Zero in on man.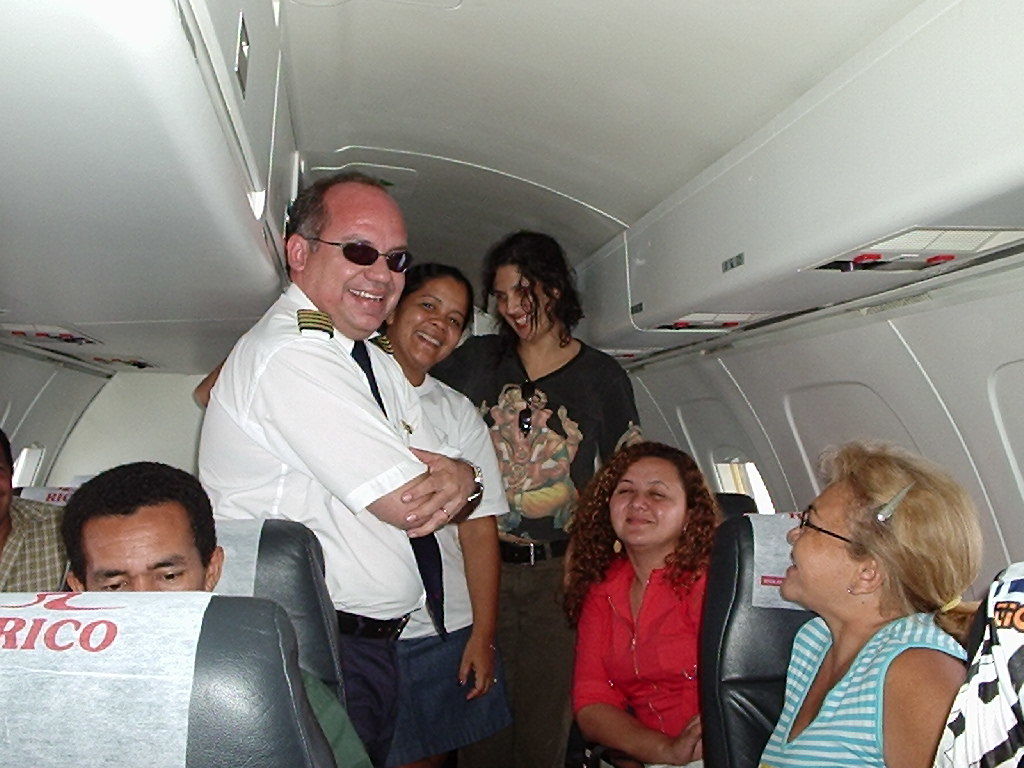
Zeroed in: crop(193, 177, 486, 767).
